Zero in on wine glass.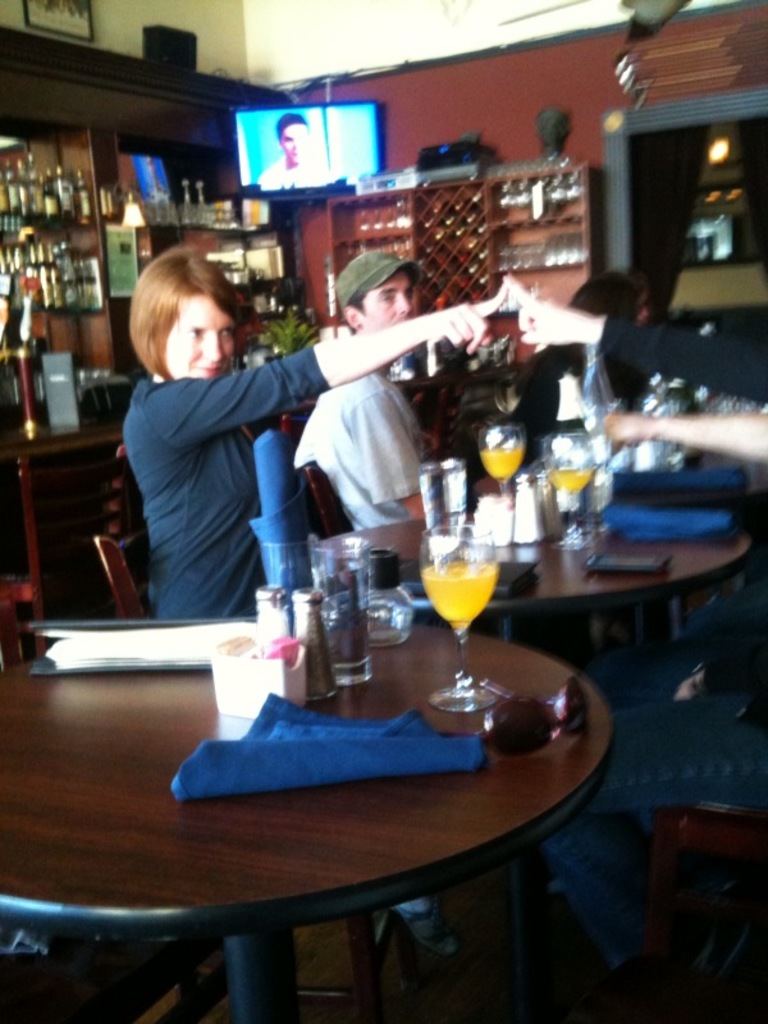
Zeroed in: select_region(543, 434, 593, 543).
